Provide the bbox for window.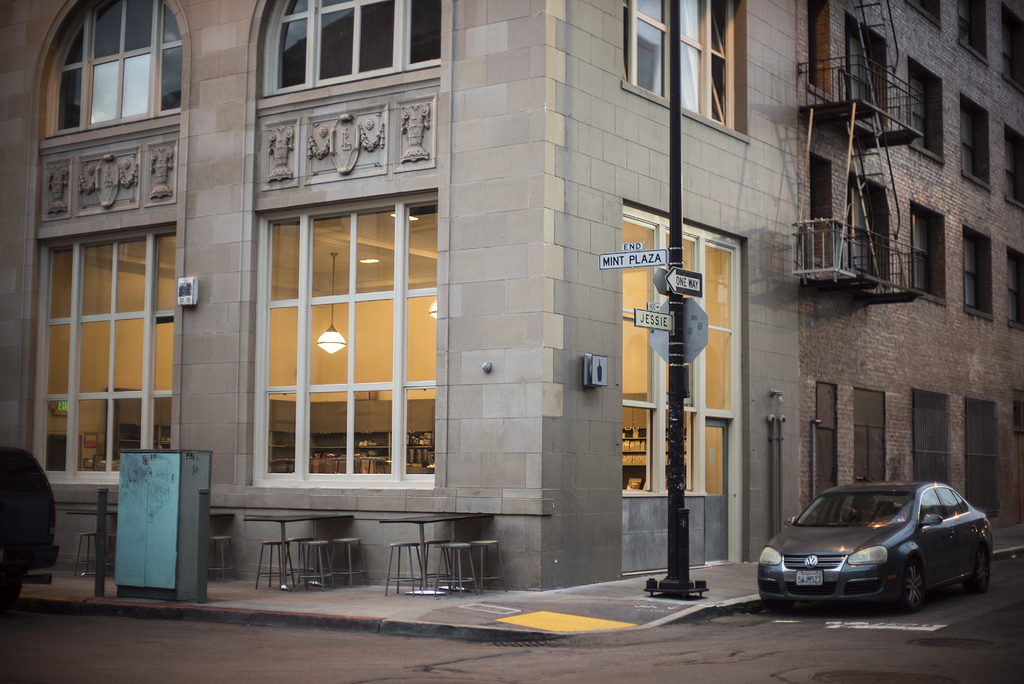
(964, 229, 982, 310).
